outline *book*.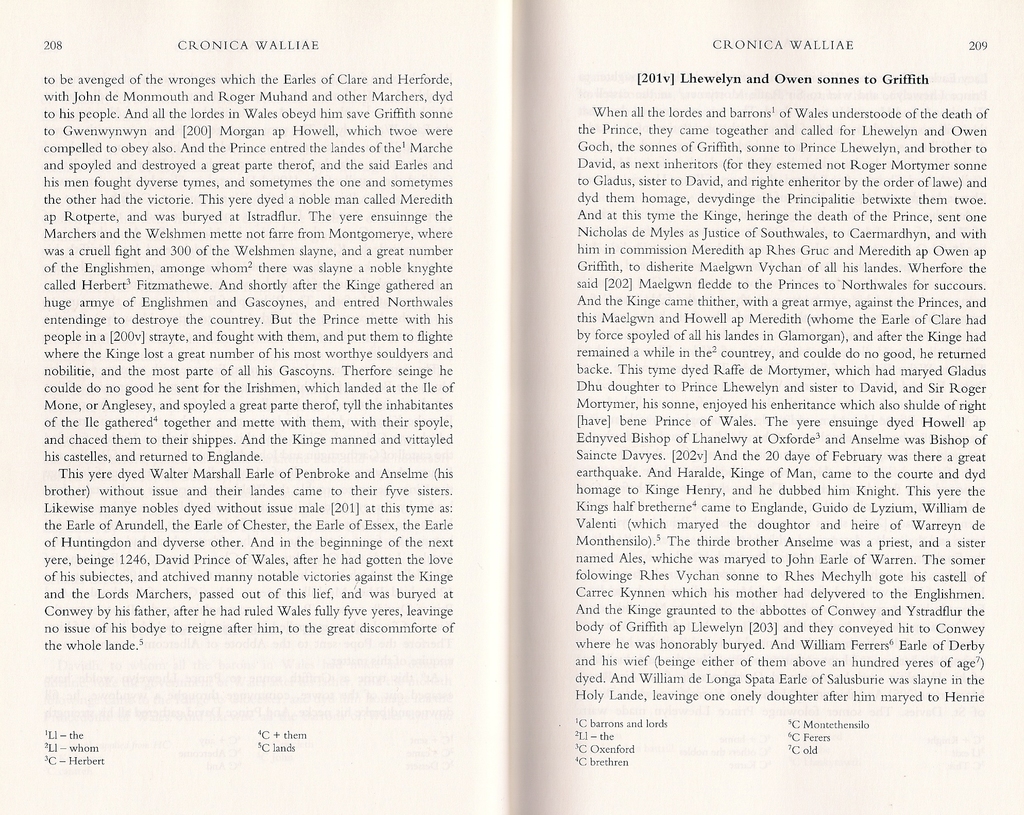
Outline: pyautogui.locateOnScreen(0, 0, 1023, 814).
